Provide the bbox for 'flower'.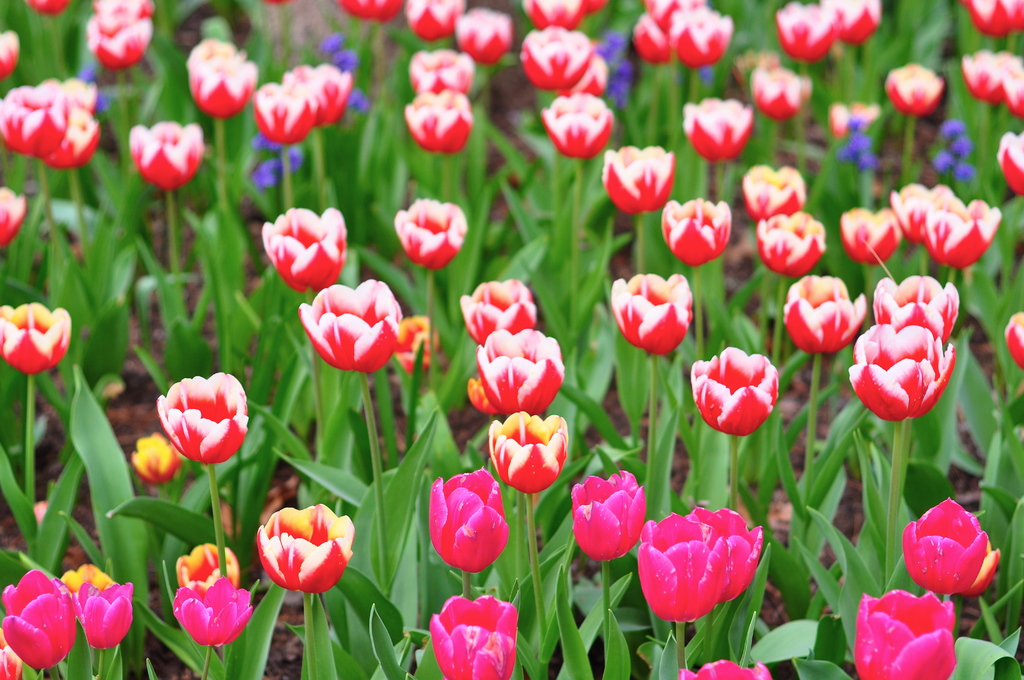
[x1=460, y1=278, x2=540, y2=350].
